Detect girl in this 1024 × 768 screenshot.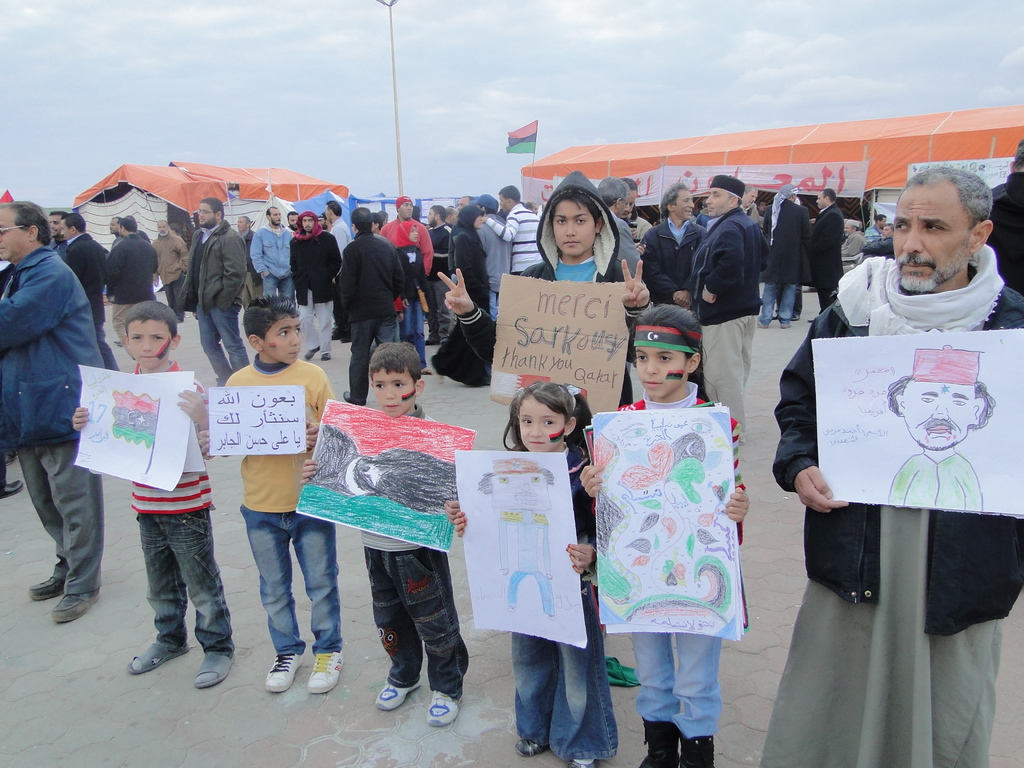
Detection: 579/298/751/767.
